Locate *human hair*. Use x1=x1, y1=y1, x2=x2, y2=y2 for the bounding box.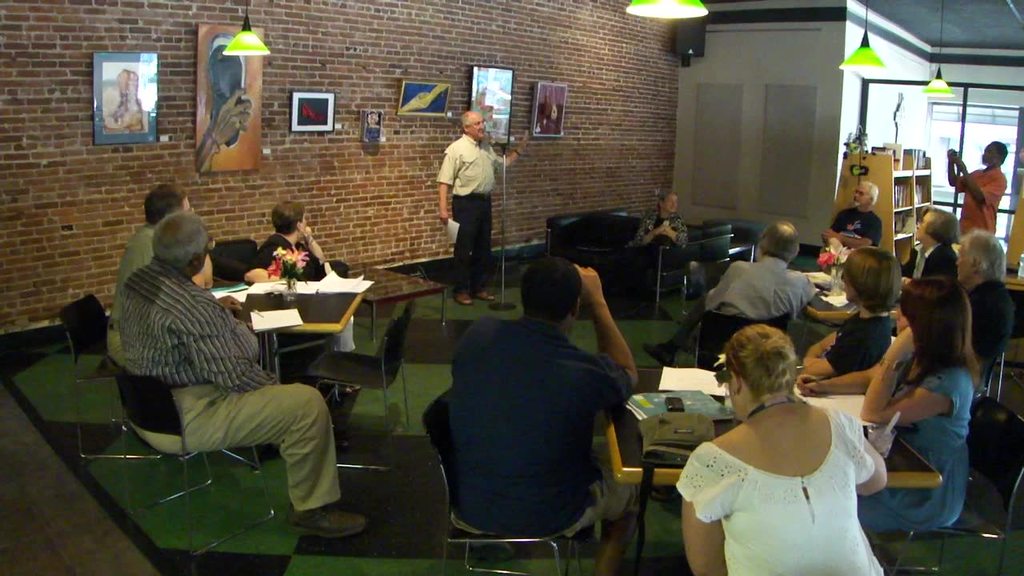
x1=990, y1=140, x2=1008, y2=166.
